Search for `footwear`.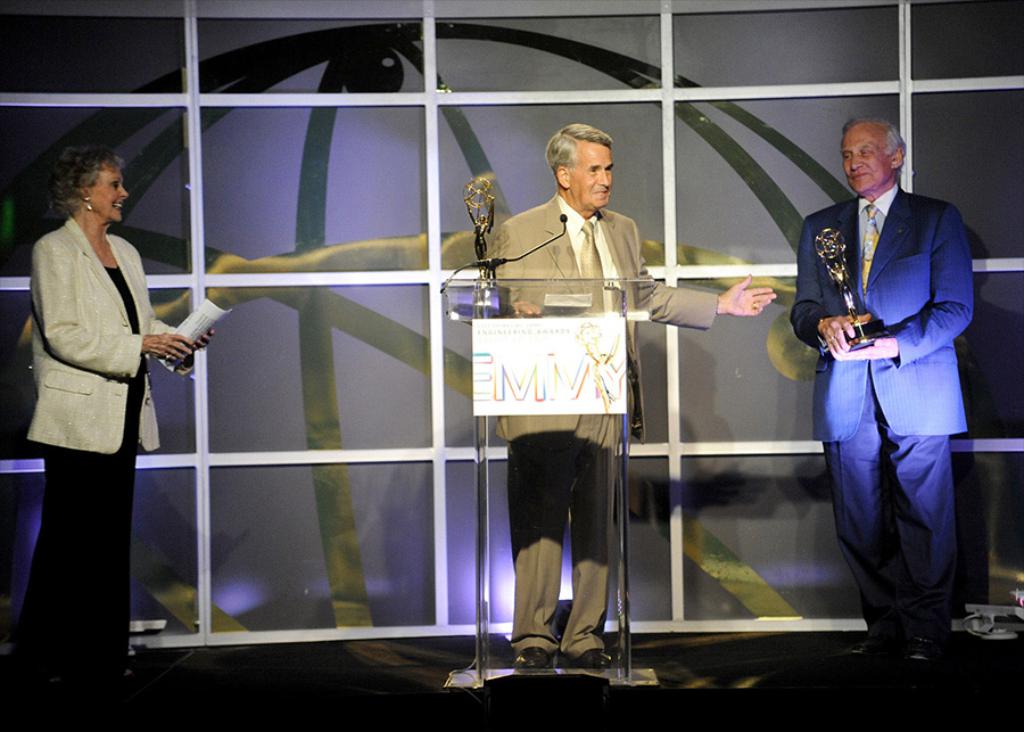
Found at left=914, top=640, right=943, bottom=666.
